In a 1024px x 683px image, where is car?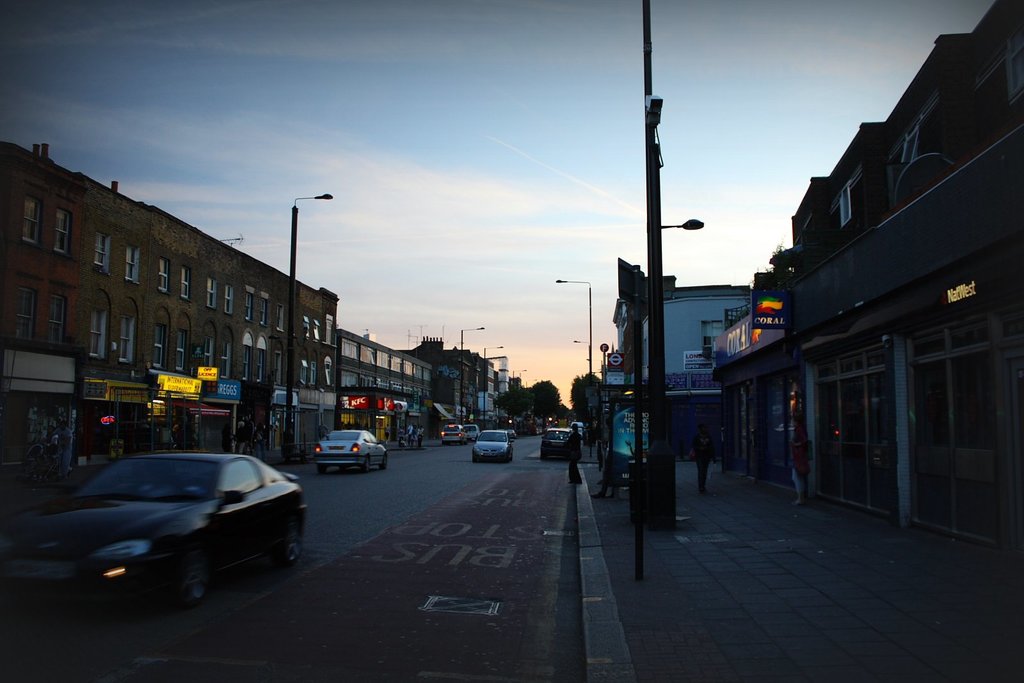
bbox=(24, 447, 310, 607).
